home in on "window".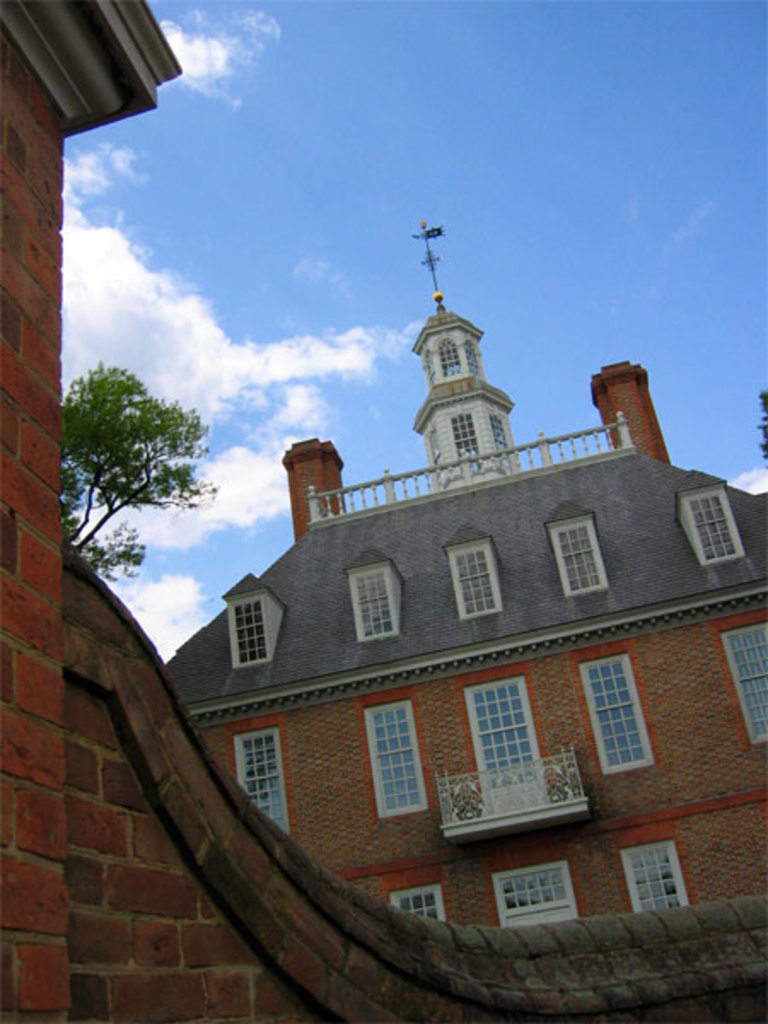
Homed in at <region>580, 652, 645, 770</region>.
